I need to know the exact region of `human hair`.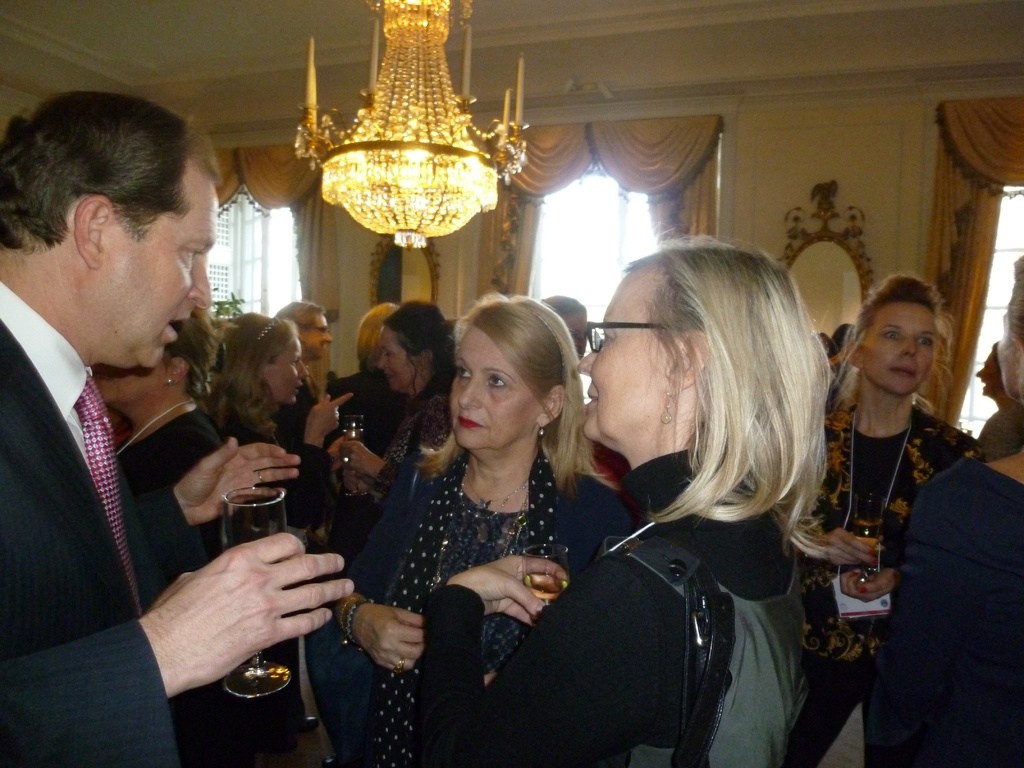
Region: {"x1": 160, "y1": 307, "x2": 237, "y2": 400}.
